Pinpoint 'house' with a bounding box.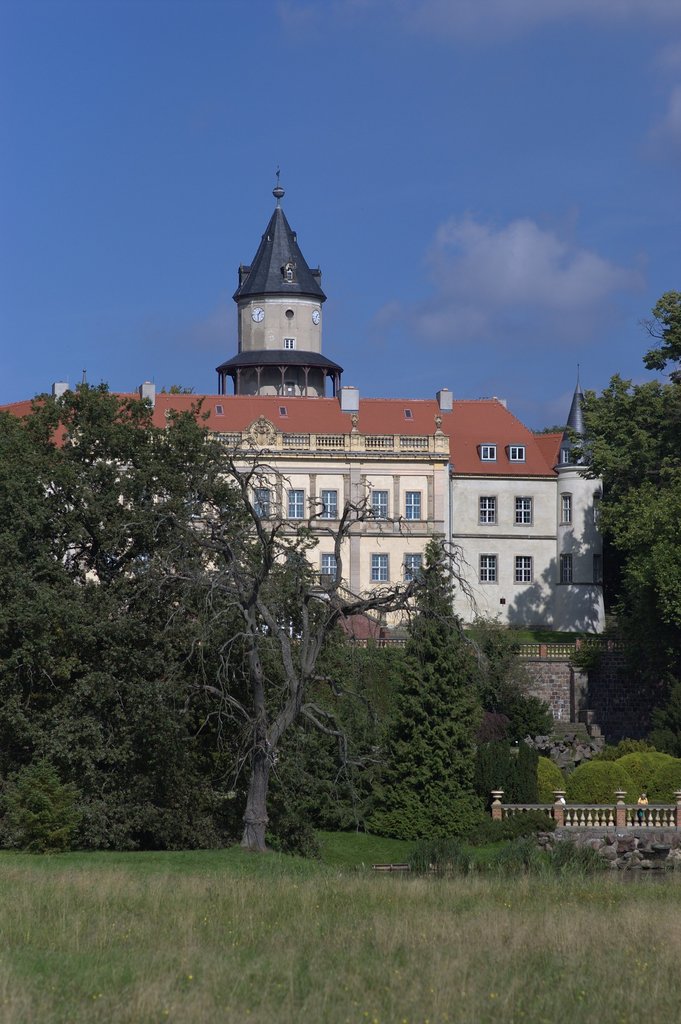
{"left": 3, "top": 166, "right": 612, "bottom": 639}.
